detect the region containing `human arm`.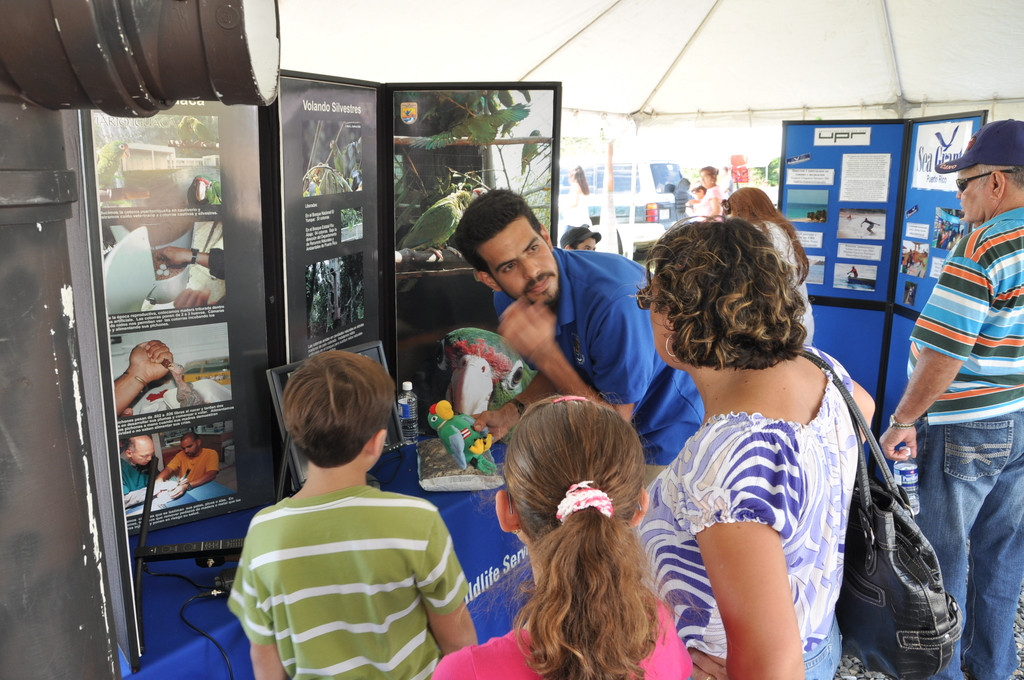
(left=172, top=449, right=222, bottom=492).
